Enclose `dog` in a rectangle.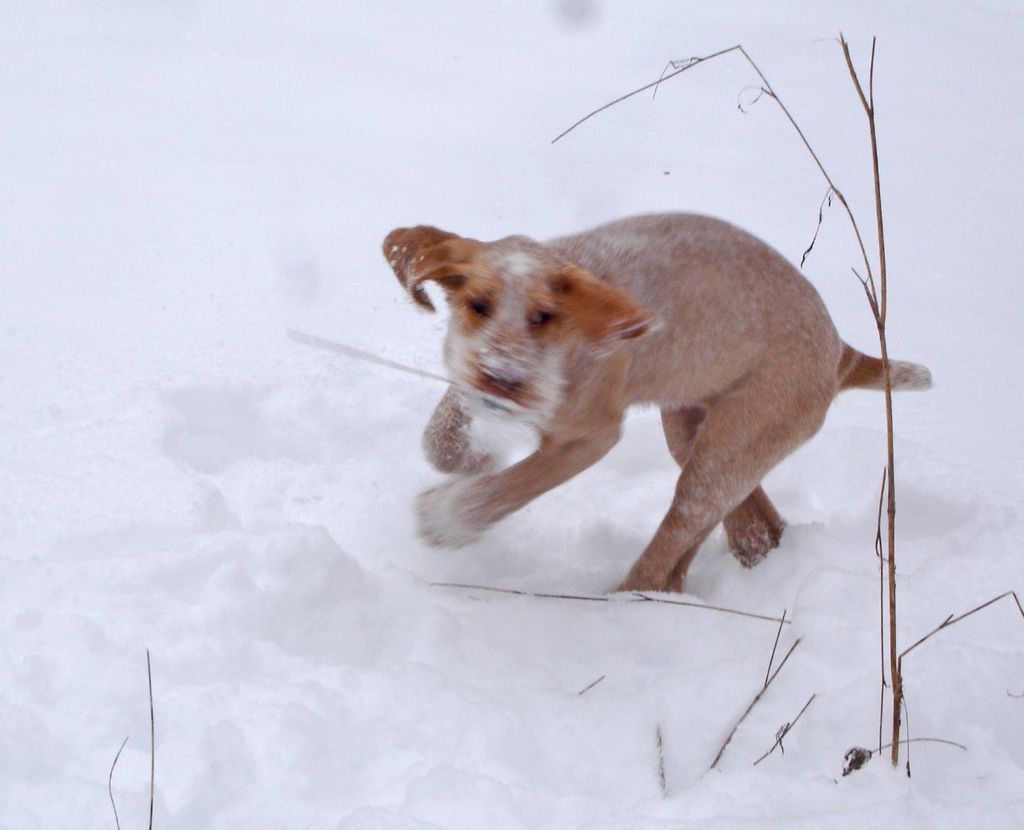
bbox=(380, 204, 938, 599).
